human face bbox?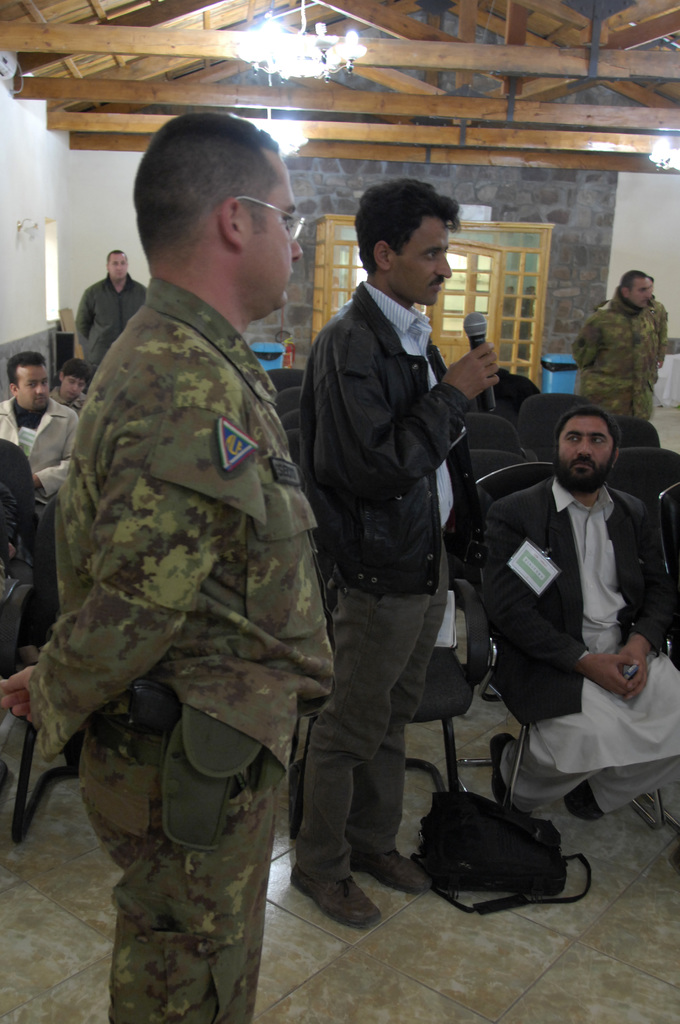
<region>61, 371, 85, 404</region>
